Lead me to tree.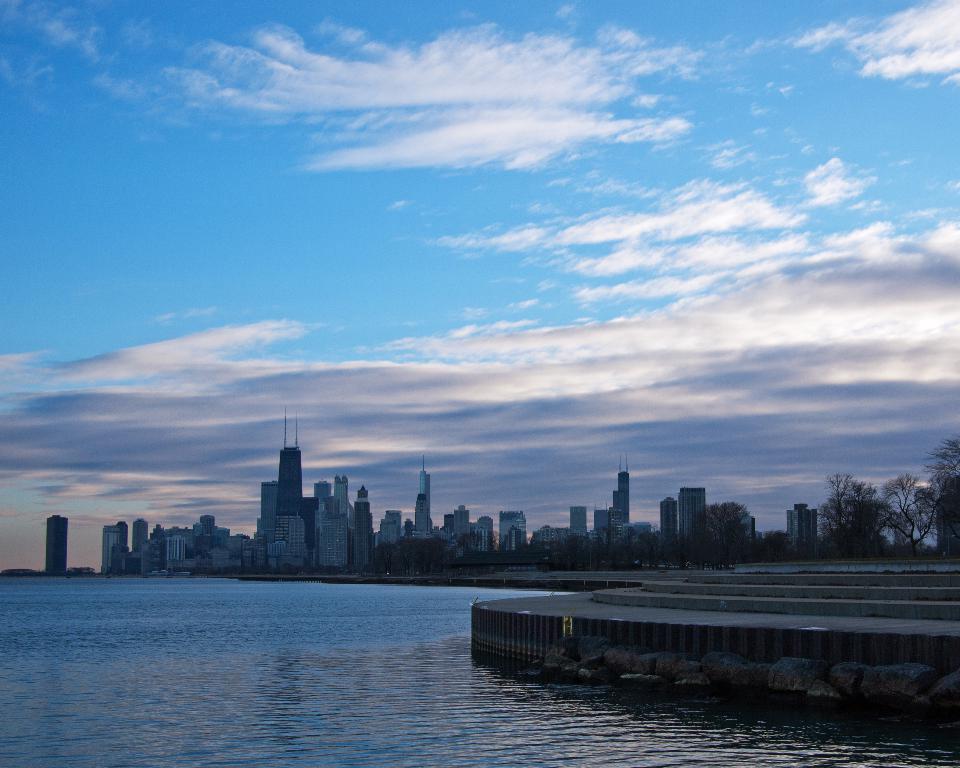
Lead to [848,477,892,560].
